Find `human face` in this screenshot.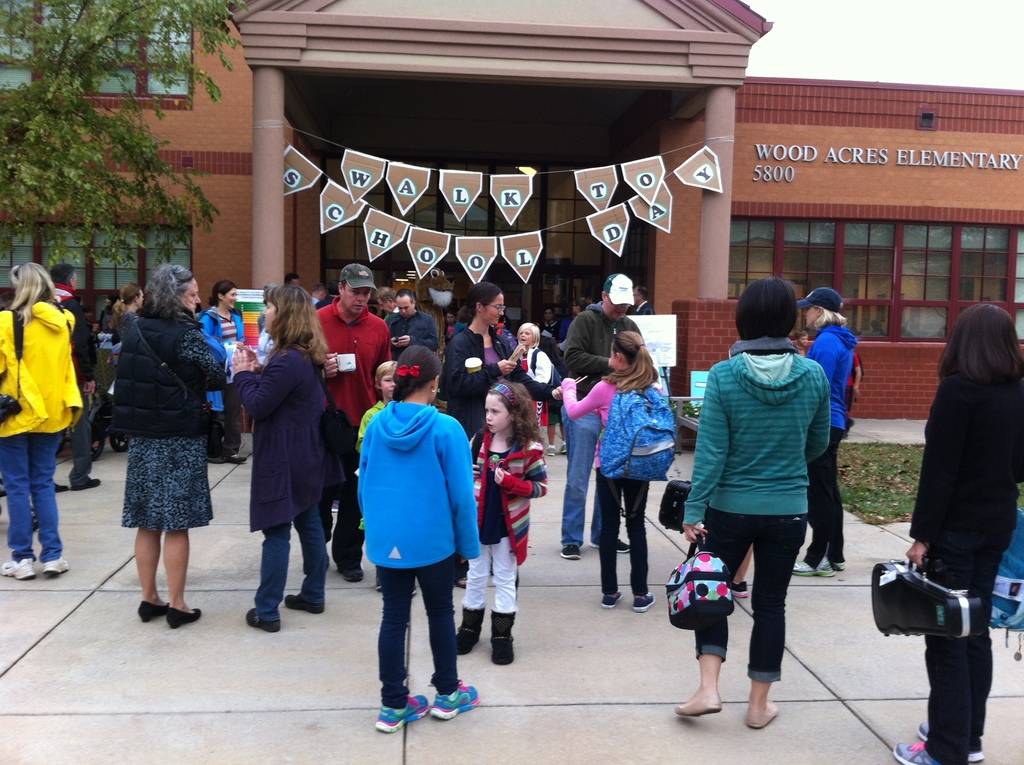
The bounding box for `human face` is region(221, 291, 239, 309).
